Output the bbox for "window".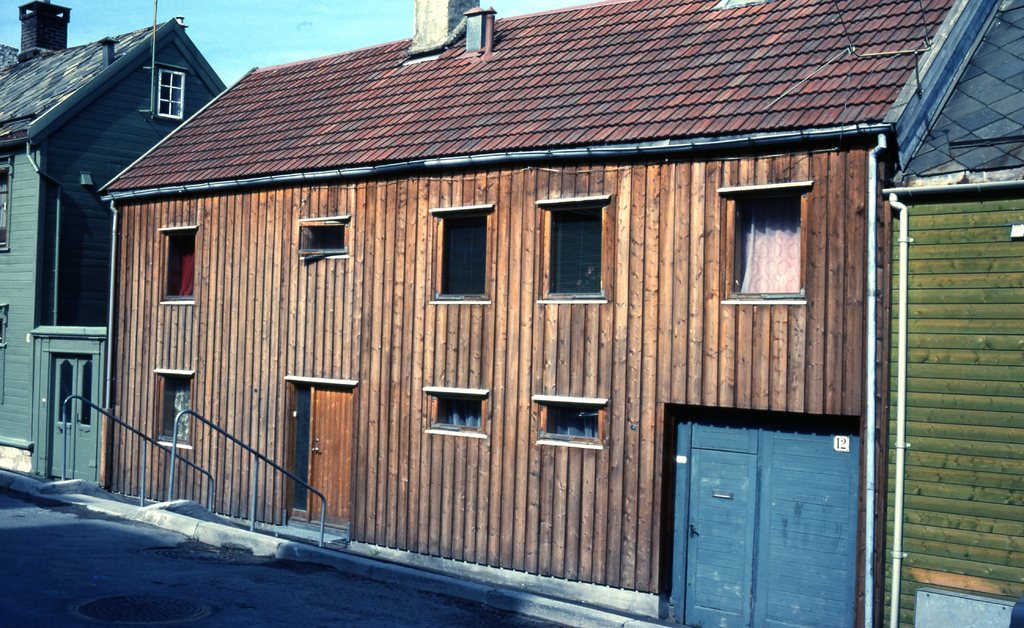
bbox=[152, 371, 190, 449].
